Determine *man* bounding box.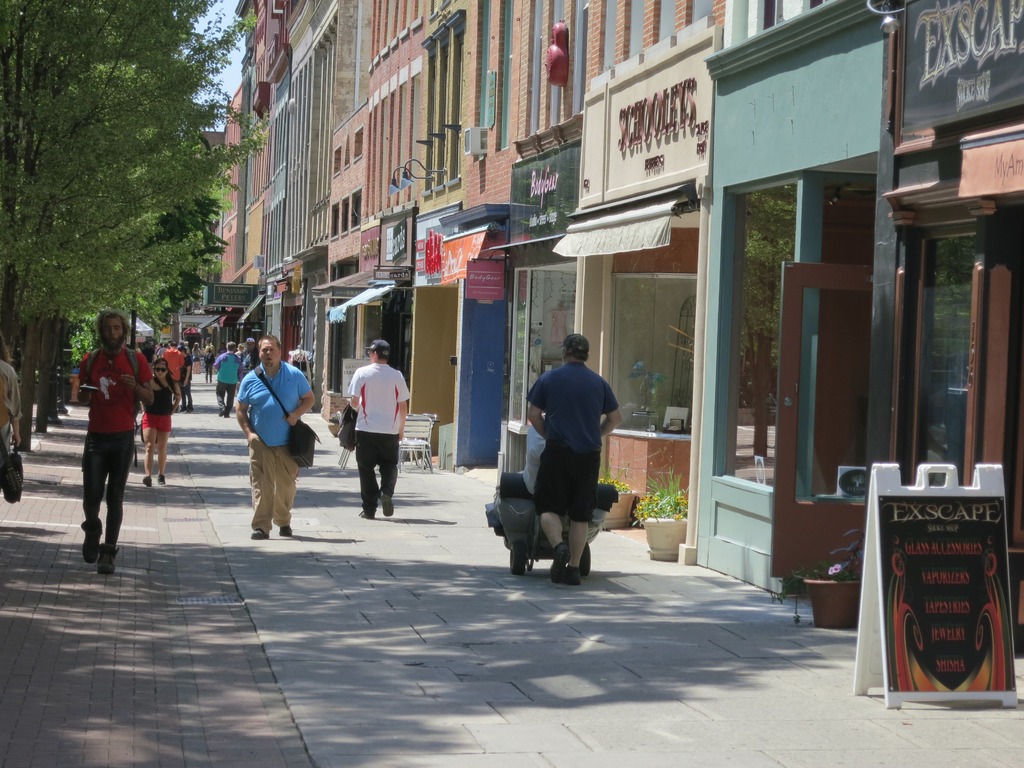
Determined: Rect(211, 341, 246, 418).
